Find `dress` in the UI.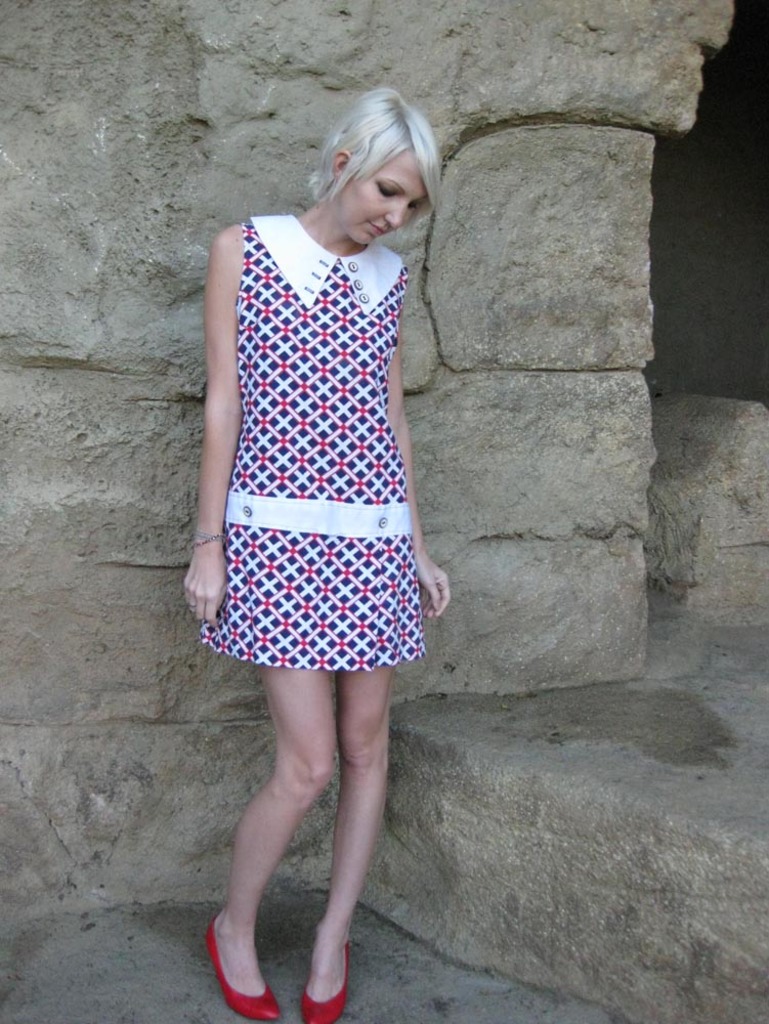
UI element at {"x1": 185, "y1": 202, "x2": 446, "y2": 689}.
